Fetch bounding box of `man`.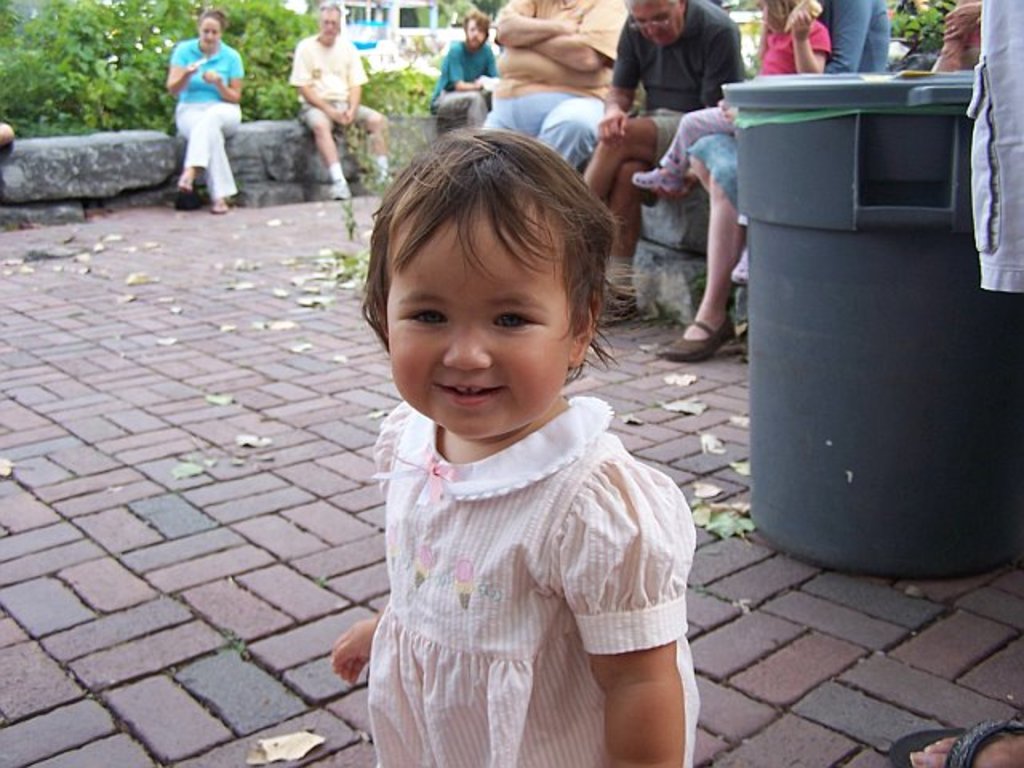
Bbox: 427/13/504/123.
